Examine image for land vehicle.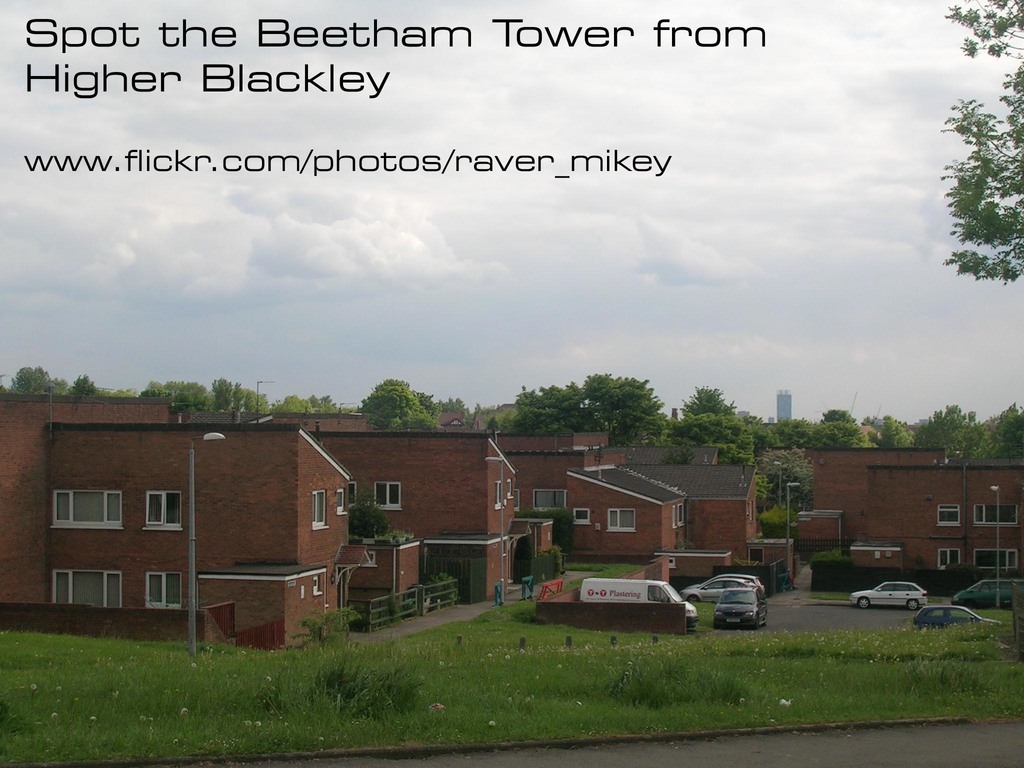
Examination result: detection(564, 566, 697, 636).
